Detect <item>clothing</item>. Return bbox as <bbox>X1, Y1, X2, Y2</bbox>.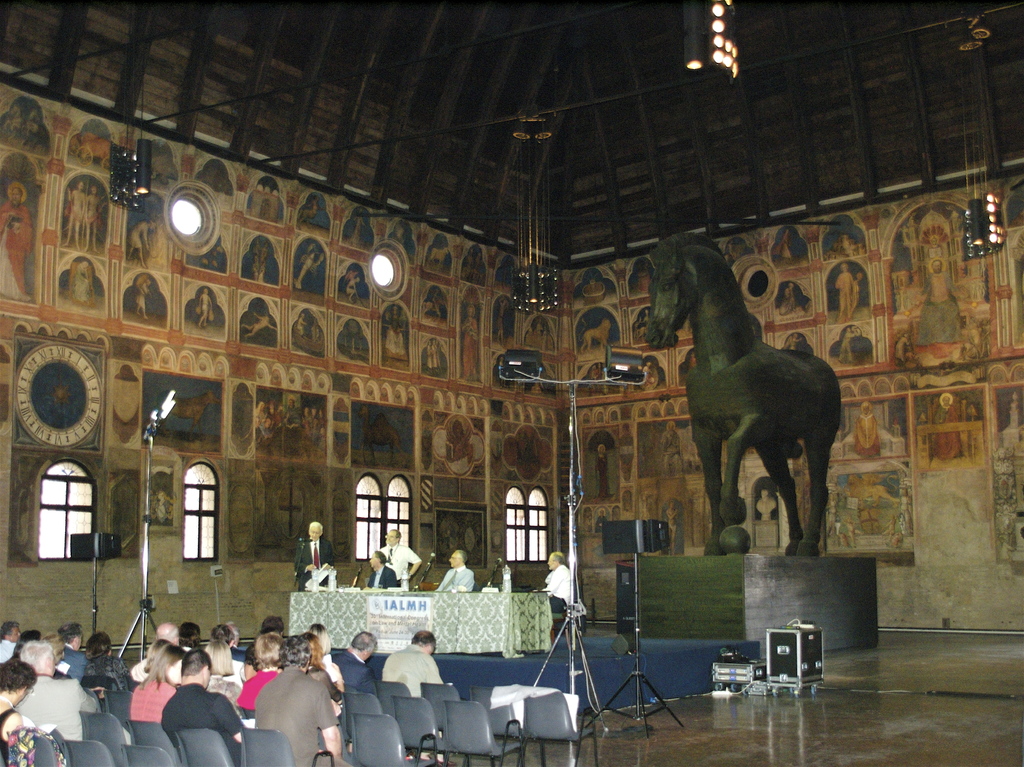
<bbox>378, 542, 423, 591</bbox>.
